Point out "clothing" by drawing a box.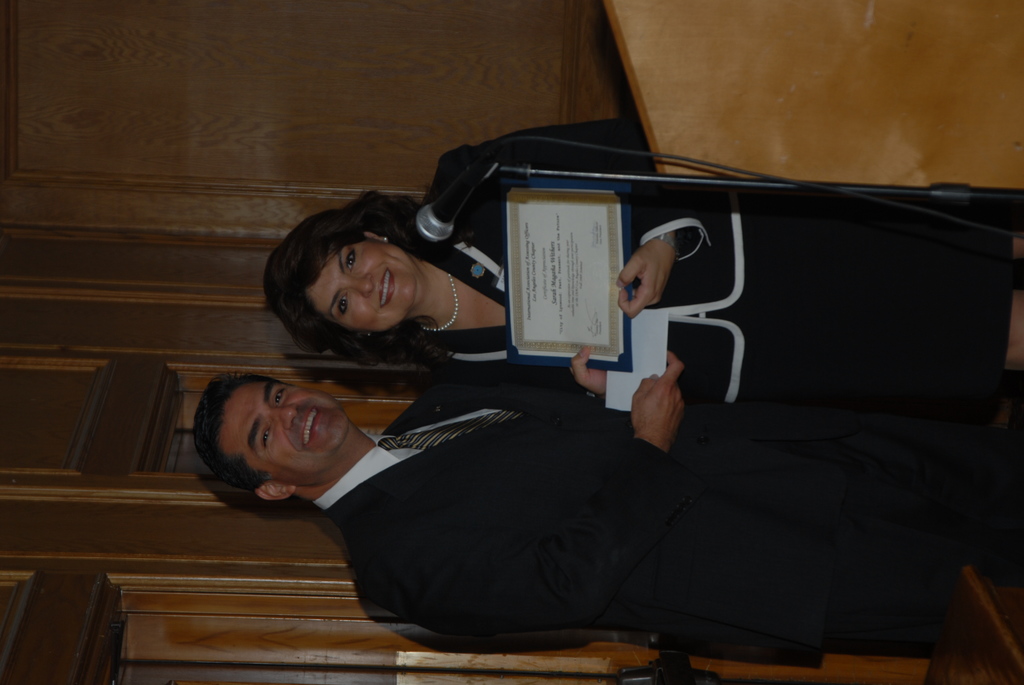
bbox=[216, 323, 896, 650].
